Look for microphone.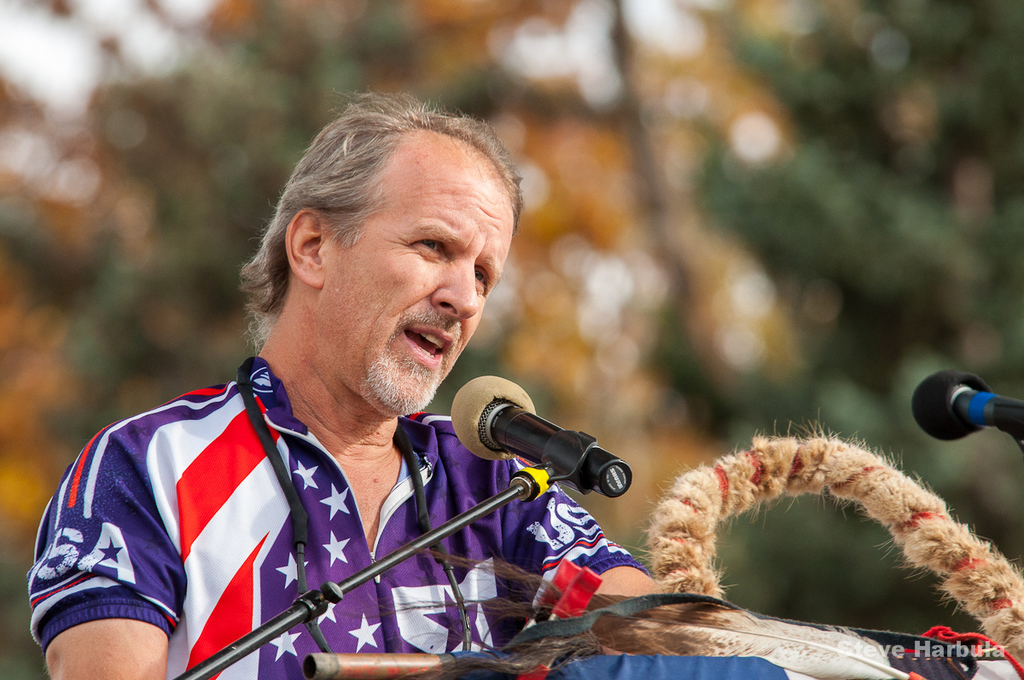
Found: box(911, 370, 1023, 446).
